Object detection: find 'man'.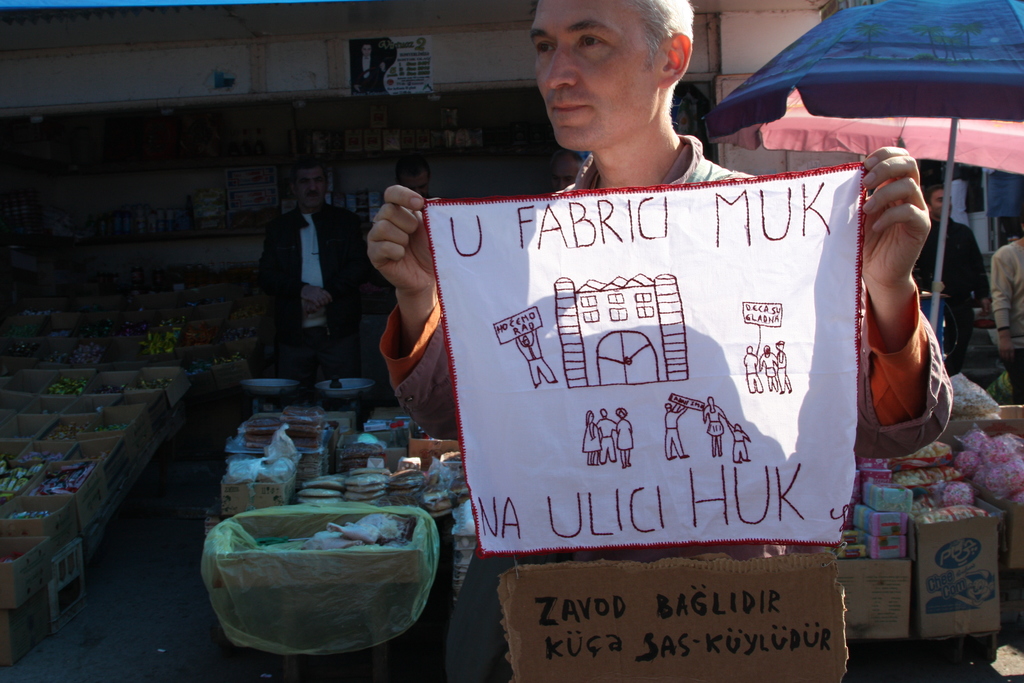
366/0/942/682.
